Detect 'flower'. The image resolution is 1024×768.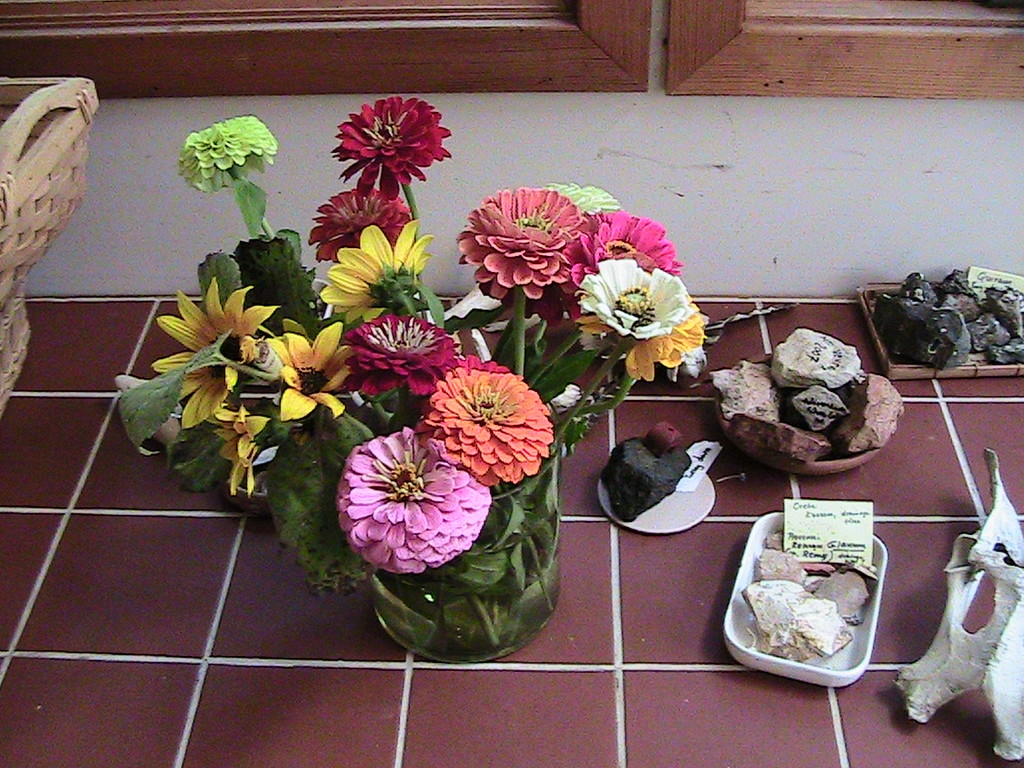
left=348, top=305, right=455, bottom=416.
